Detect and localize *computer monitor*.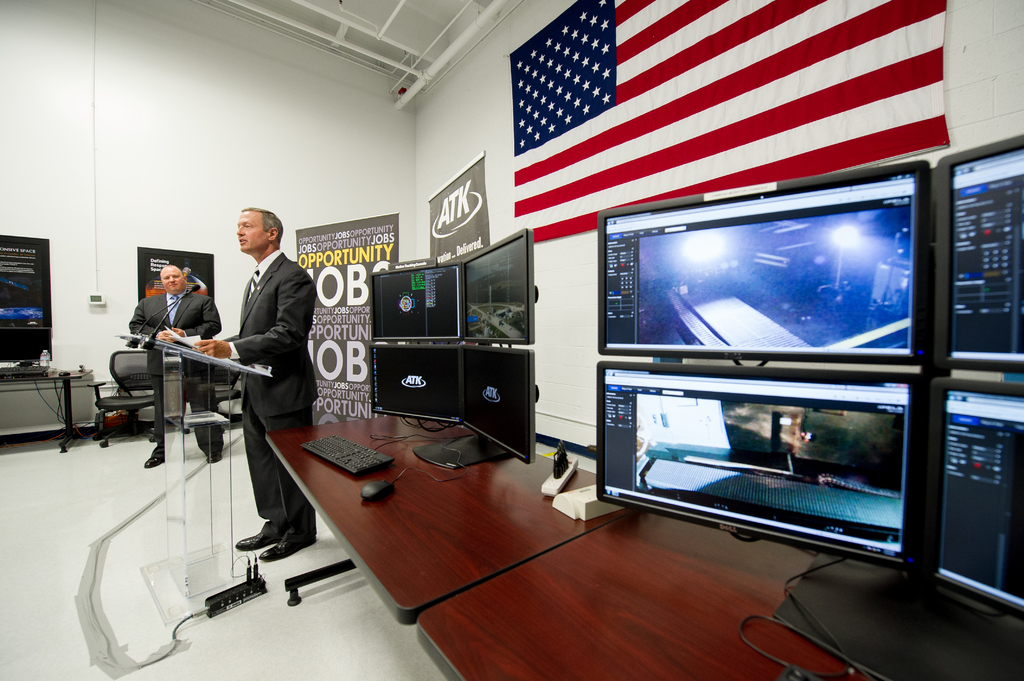
Localized at BBox(364, 343, 469, 423).
